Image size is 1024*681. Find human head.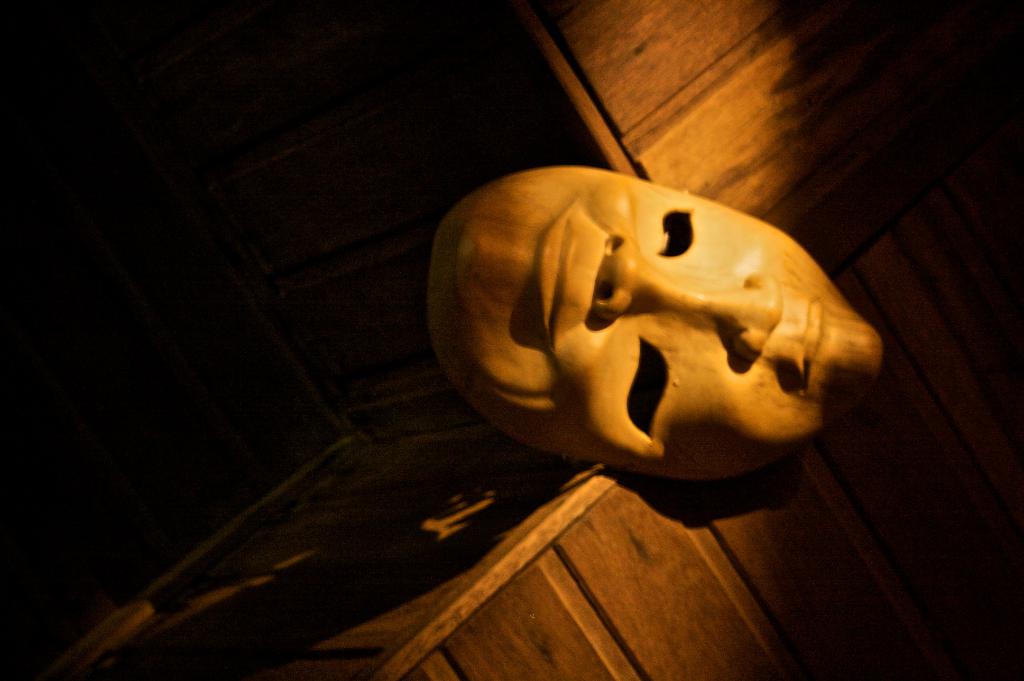
(x1=428, y1=163, x2=883, y2=483).
